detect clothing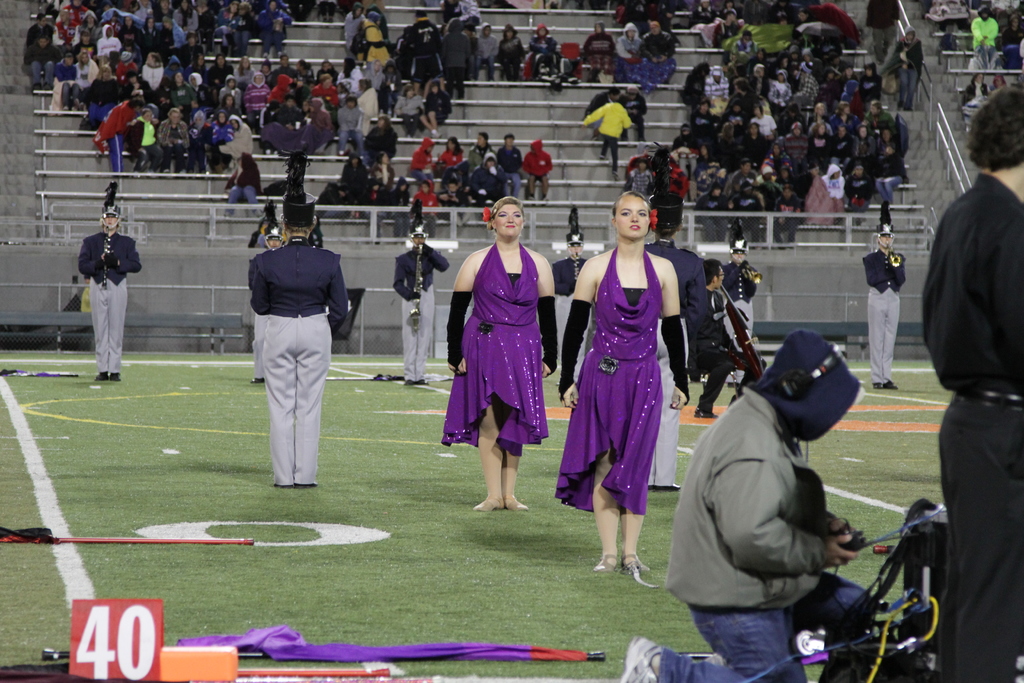
(21,0,456,164)
